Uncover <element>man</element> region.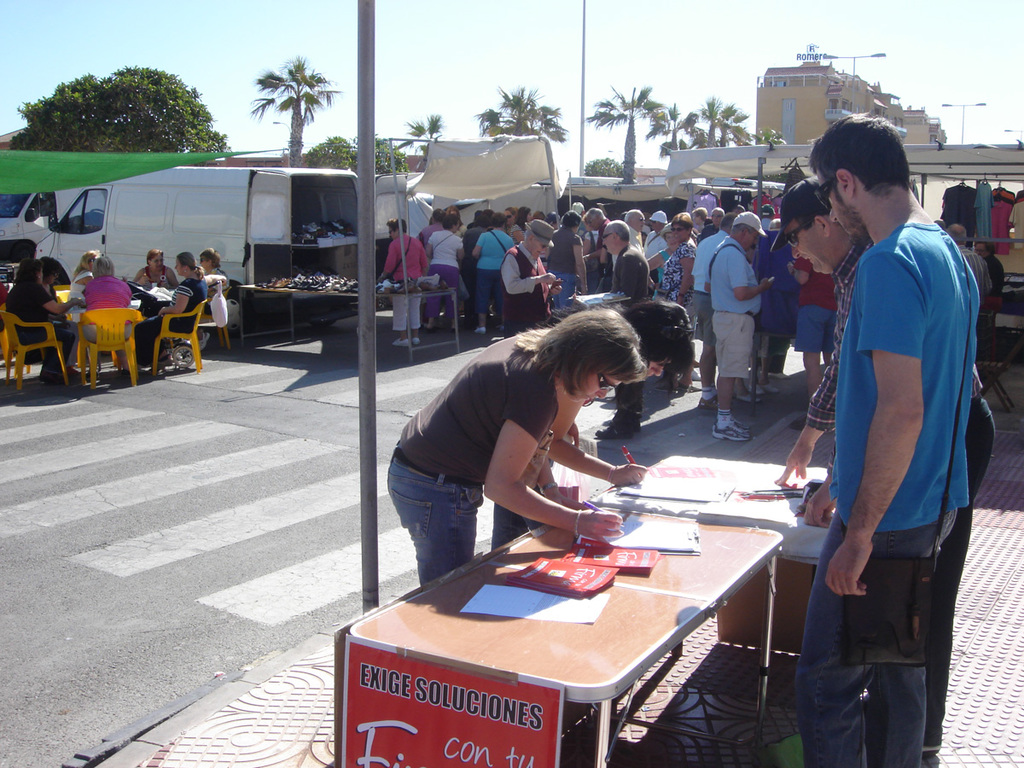
Uncovered: pyautogui.locateOnScreen(591, 219, 650, 441).
